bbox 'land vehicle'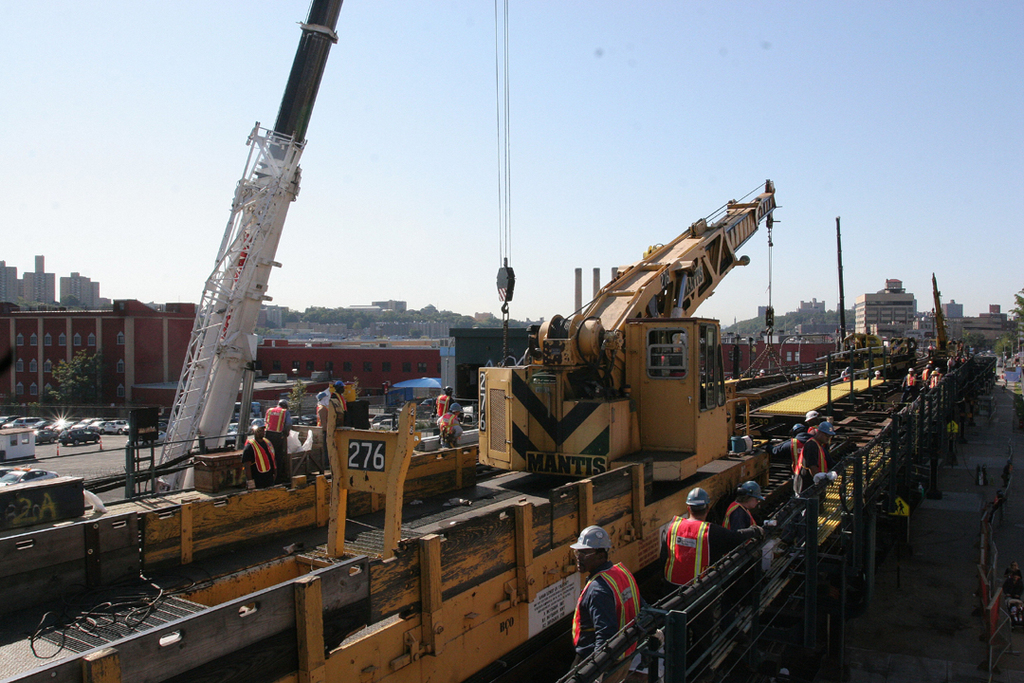
Rect(471, 210, 787, 511)
